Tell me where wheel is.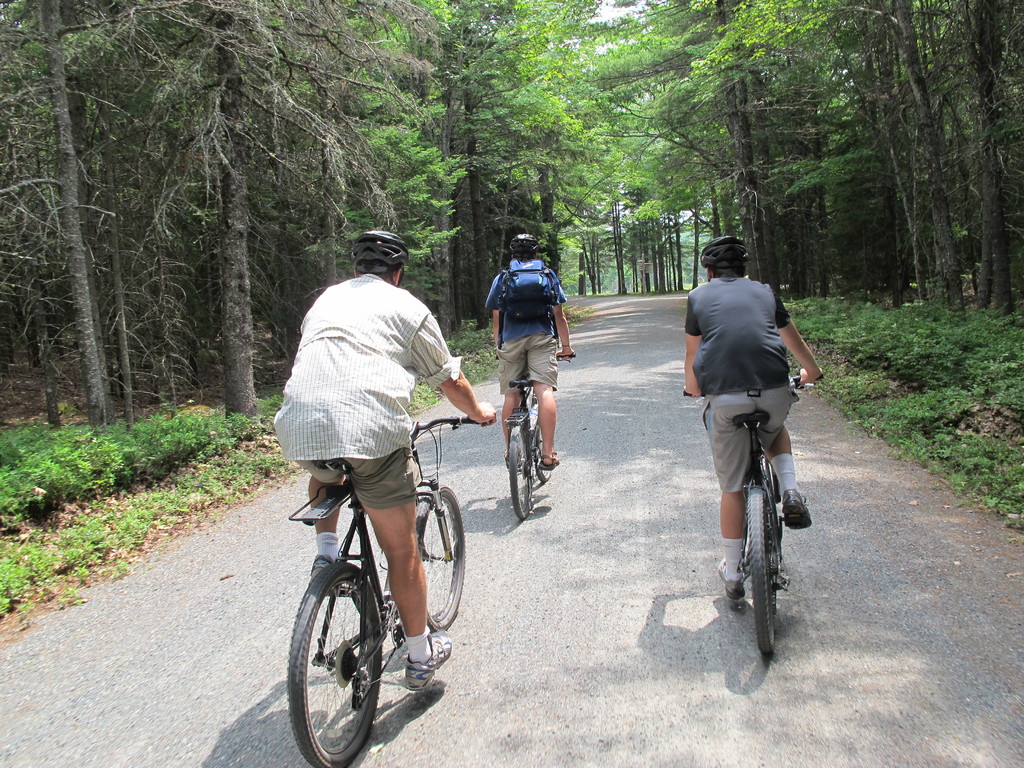
wheel is at x1=413, y1=484, x2=466, y2=633.
